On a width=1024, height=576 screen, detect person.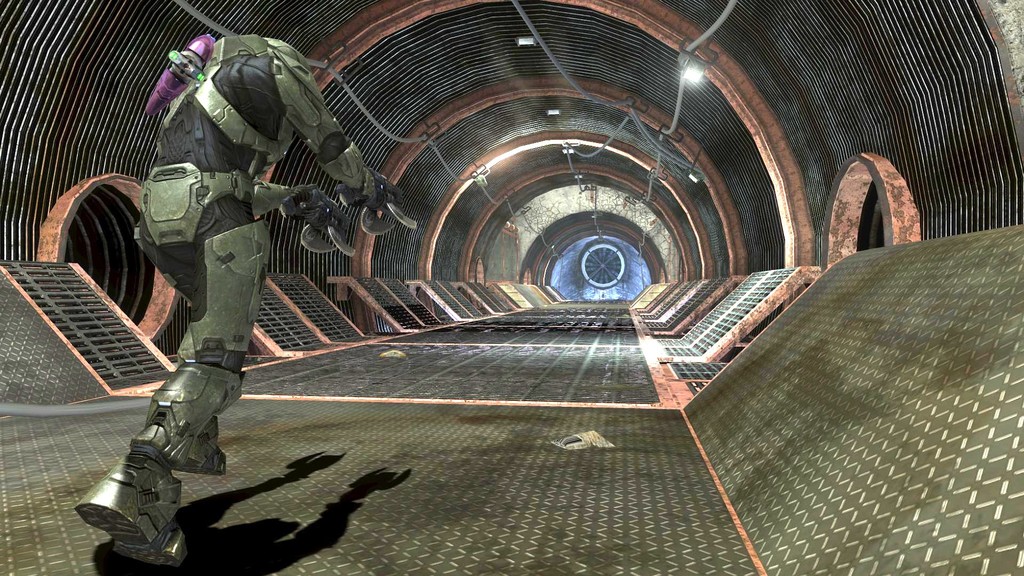
l=74, t=35, r=390, b=571.
